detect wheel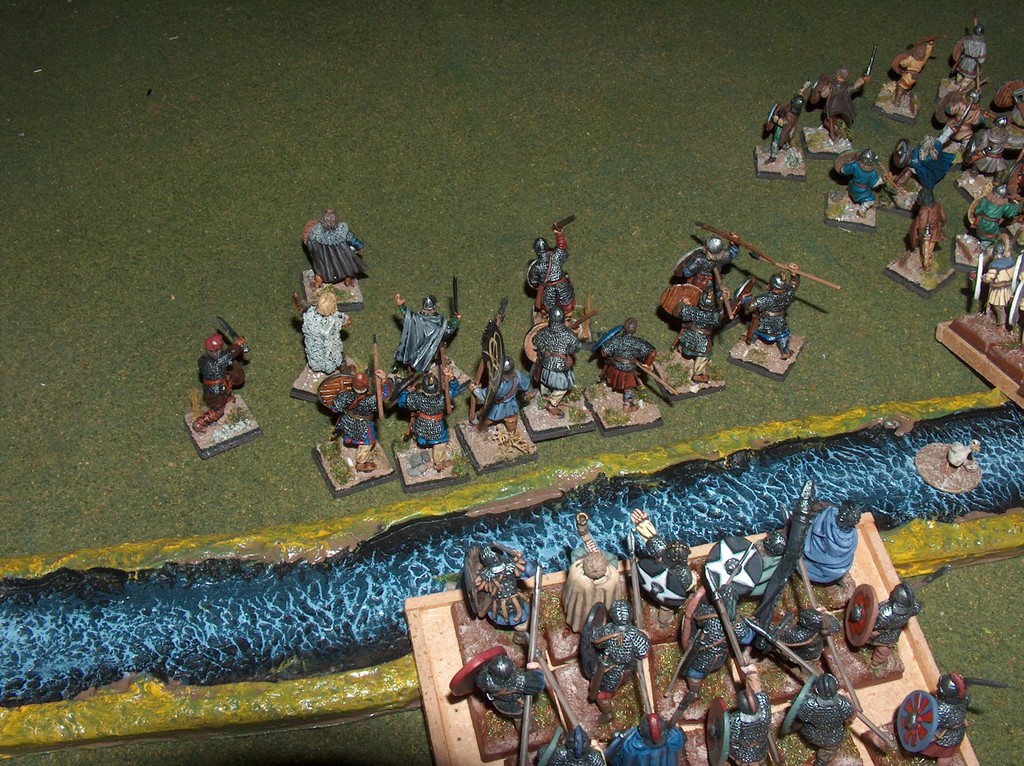
x1=844, y1=586, x2=877, y2=646
